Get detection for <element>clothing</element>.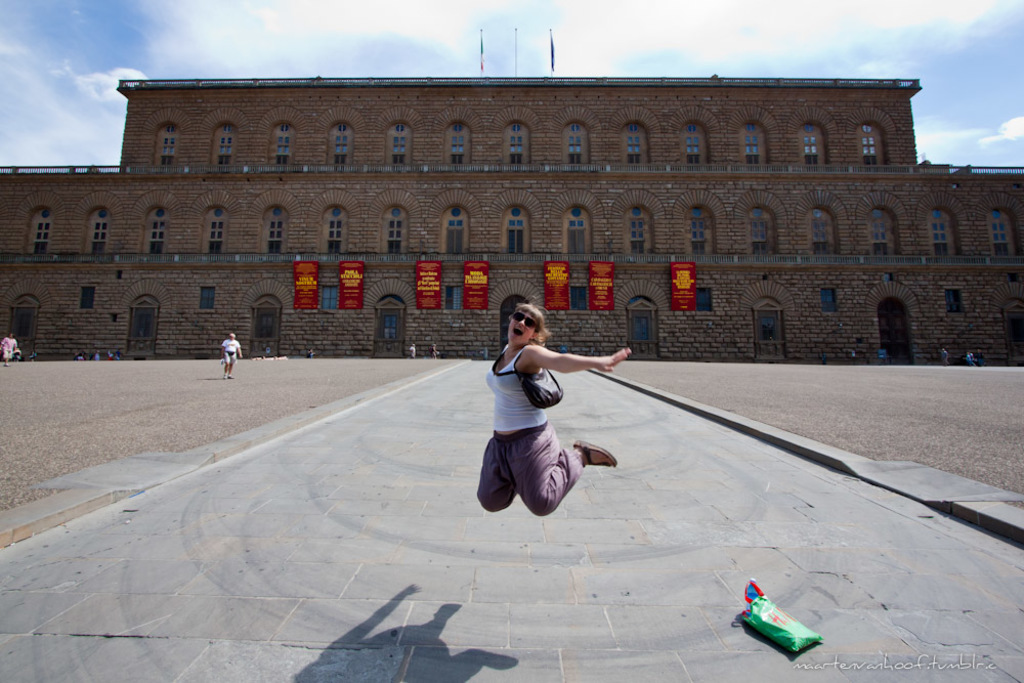
Detection: pyautogui.locateOnScreen(2, 339, 18, 356).
